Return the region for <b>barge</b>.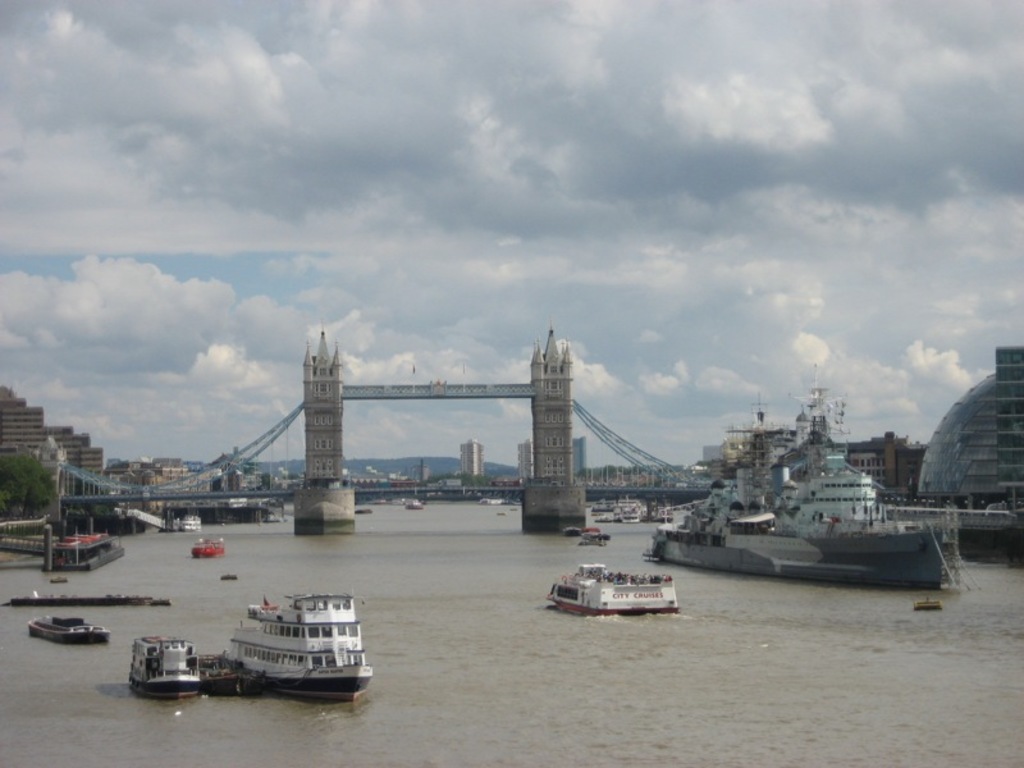
Rect(131, 632, 200, 701).
